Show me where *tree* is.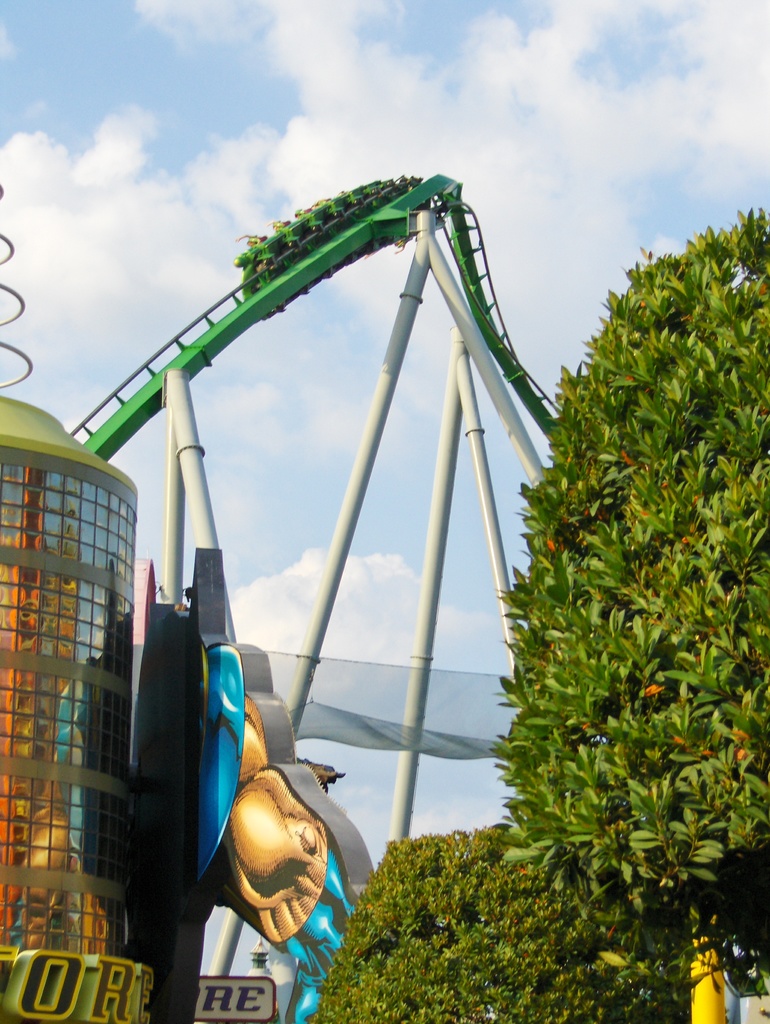
*tree* is at 301, 819, 769, 1023.
